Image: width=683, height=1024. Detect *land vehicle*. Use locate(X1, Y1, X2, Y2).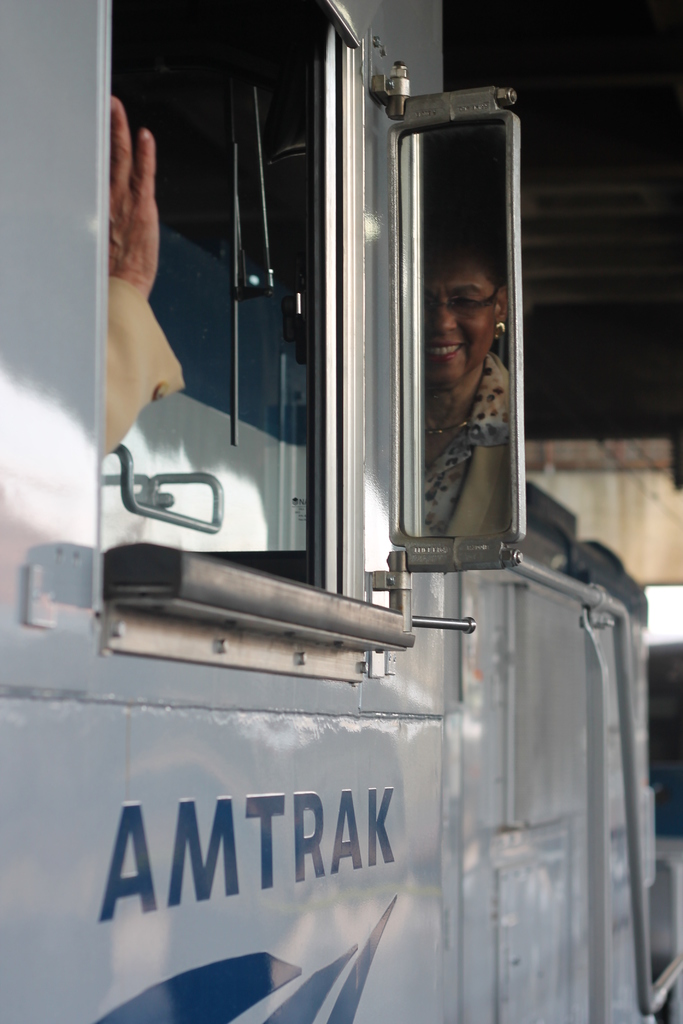
locate(0, 0, 682, 1023).
